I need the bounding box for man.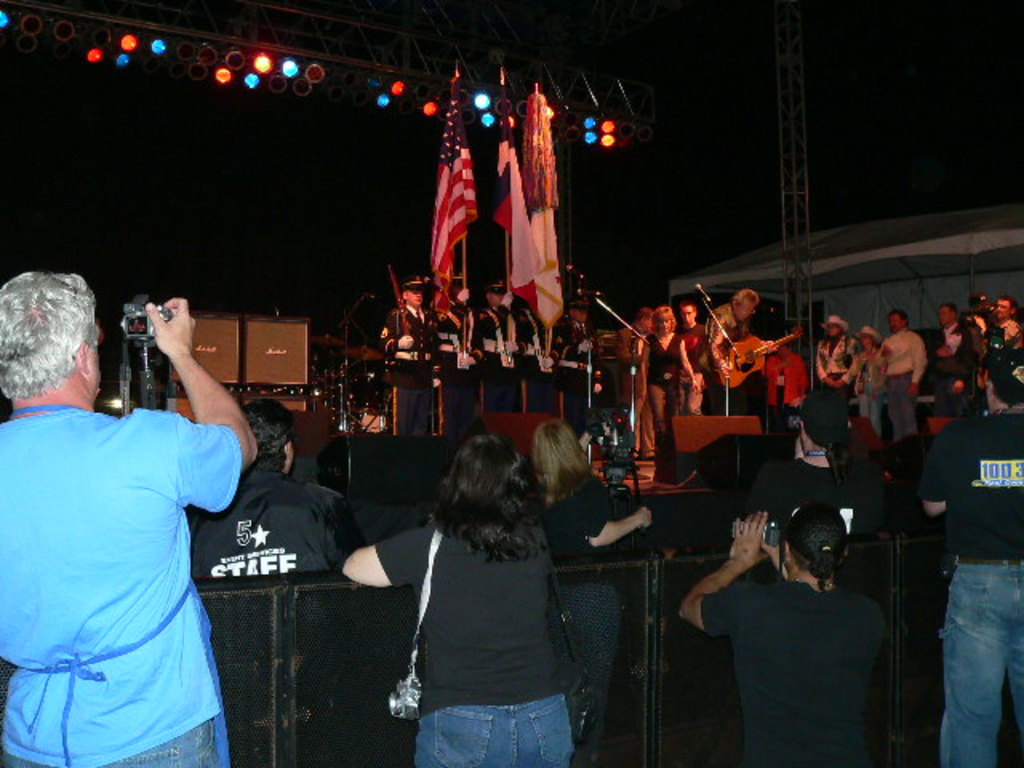
Here it is: detection(187, 400, 363, 576).
